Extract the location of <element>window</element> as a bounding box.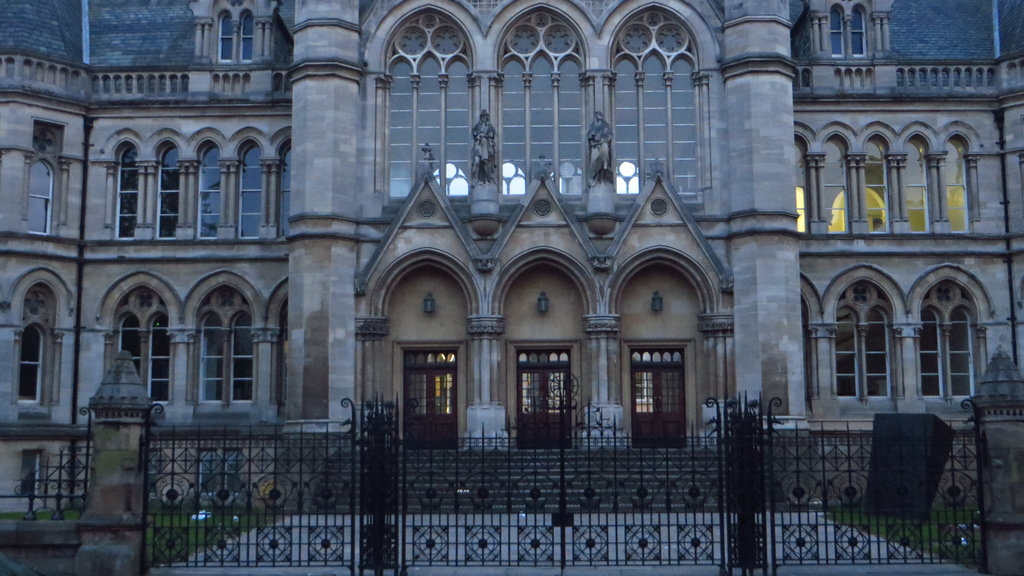
left=848, top=4, right=867, bottom=60.
